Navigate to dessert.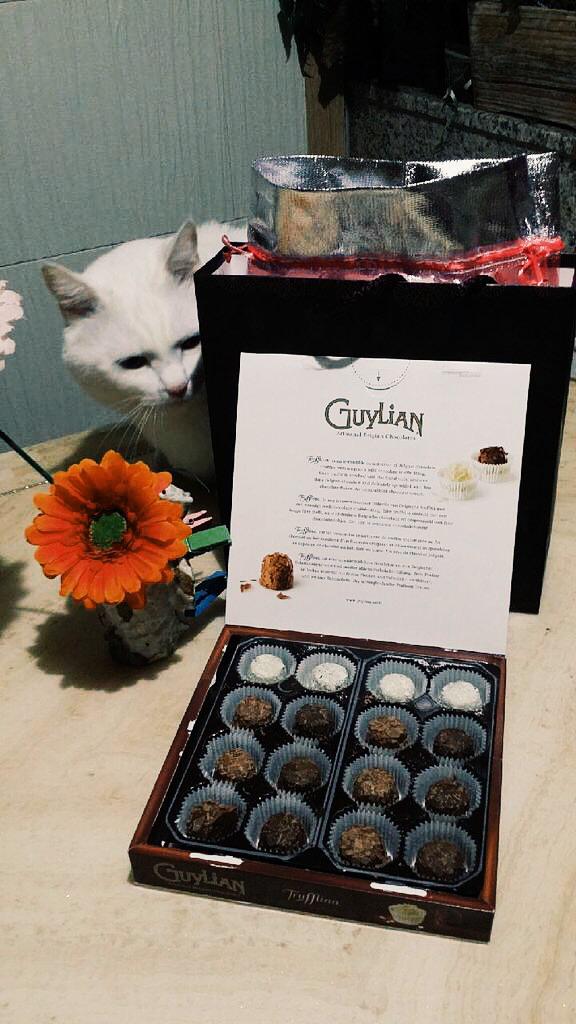
Navigation target: bbox(215, 746, 255, 777).
